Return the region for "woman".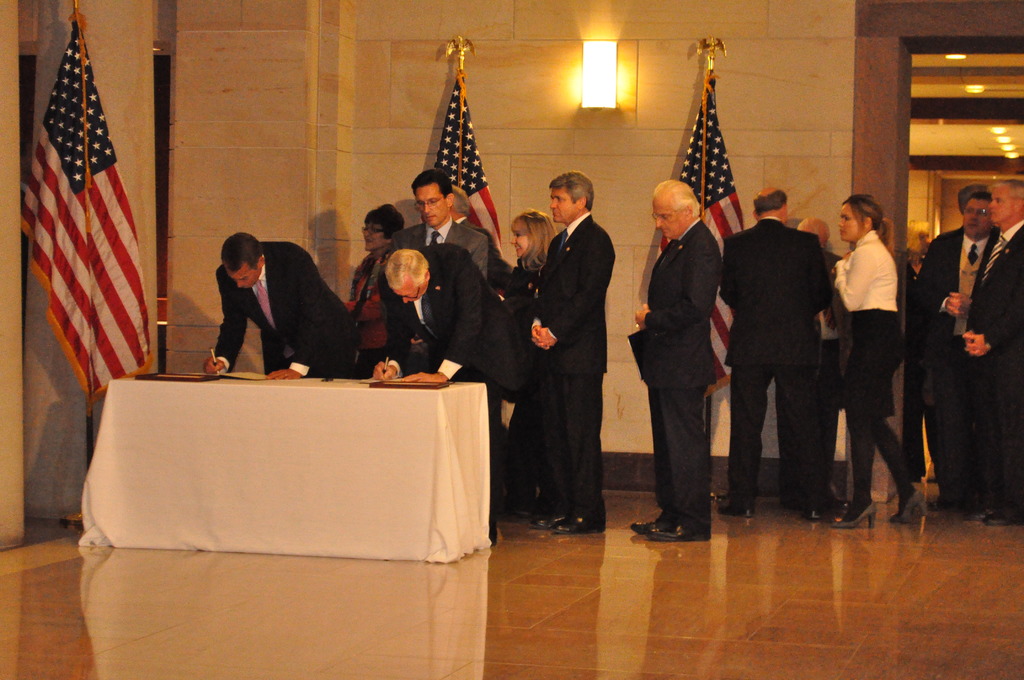
<box>506,211,573,533</box>.
